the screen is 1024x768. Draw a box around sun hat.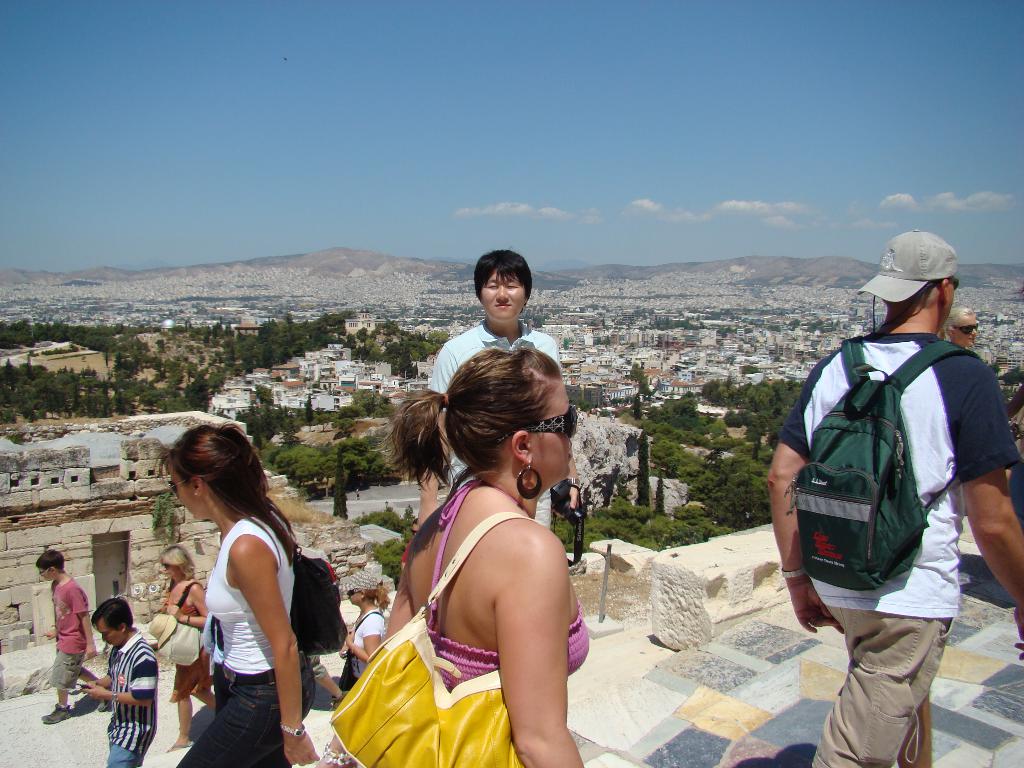
858/228/959/310.
